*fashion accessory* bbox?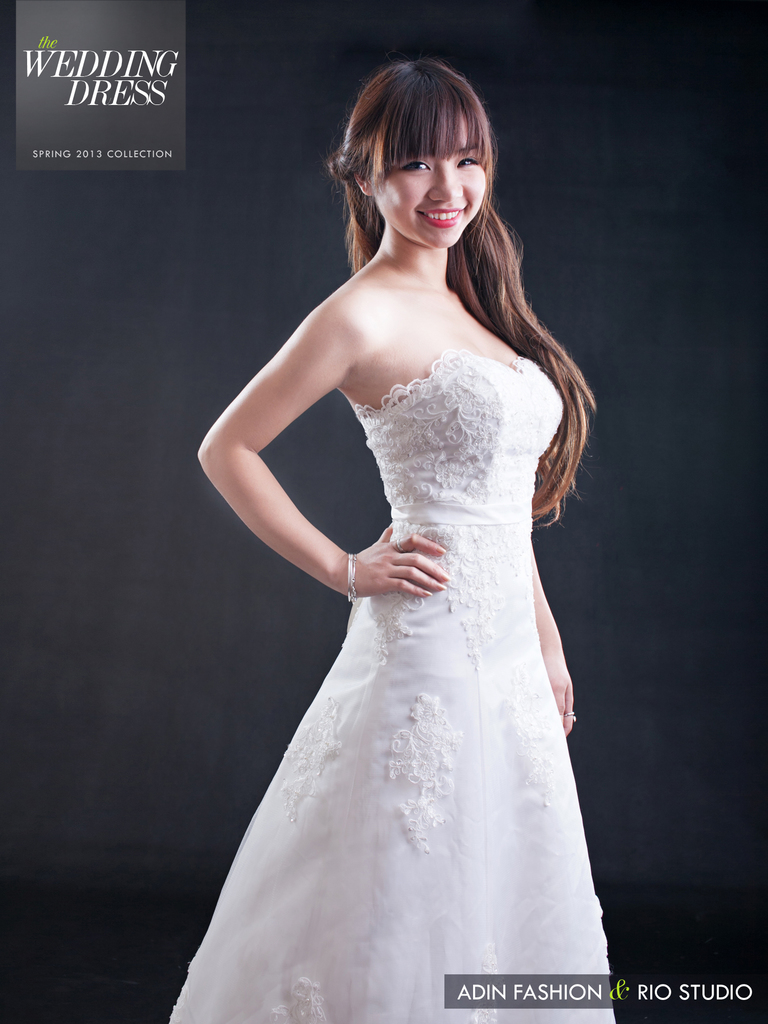
select_region(562, 707, 579, 723)
